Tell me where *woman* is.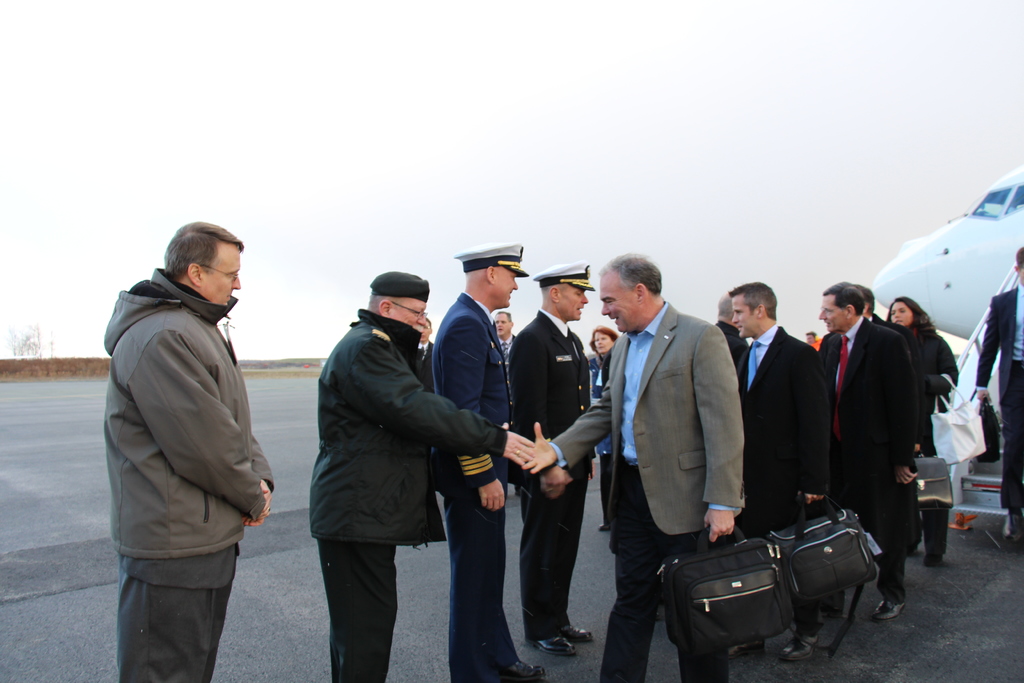
*woman* is at detection(586, 325, 621, 534).
